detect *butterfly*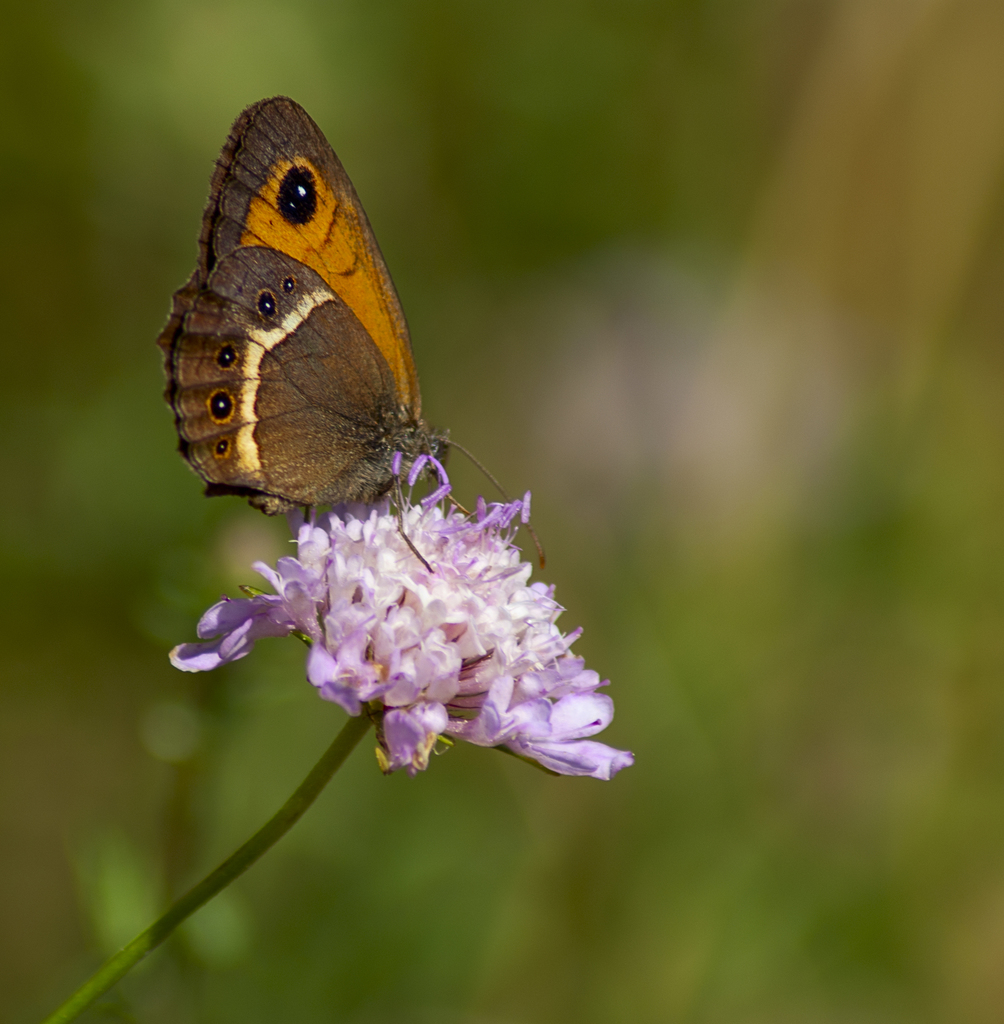
x1=118 y1=89 x2=539 y2=563
